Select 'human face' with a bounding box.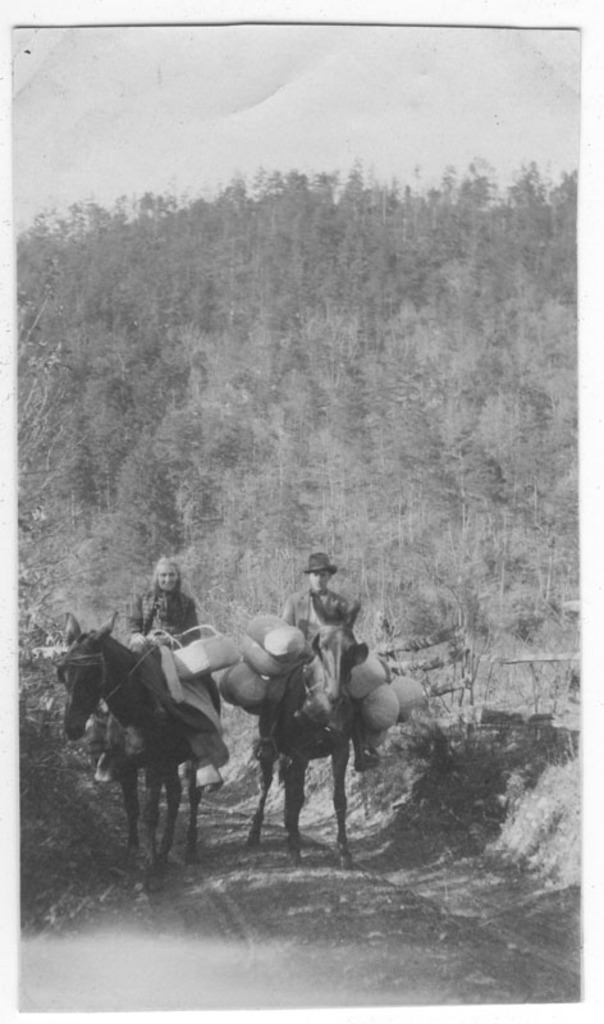
(left=156, top=561, right=182, bottom=598).
